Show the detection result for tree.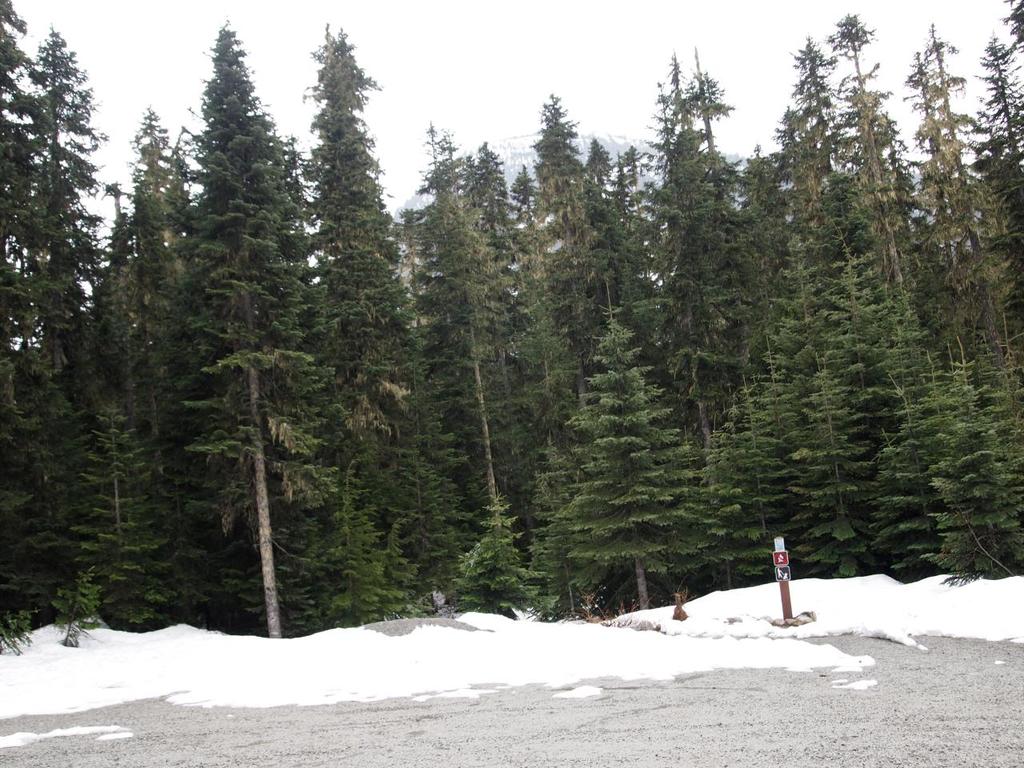
box=[98, 111, 187, 463].
